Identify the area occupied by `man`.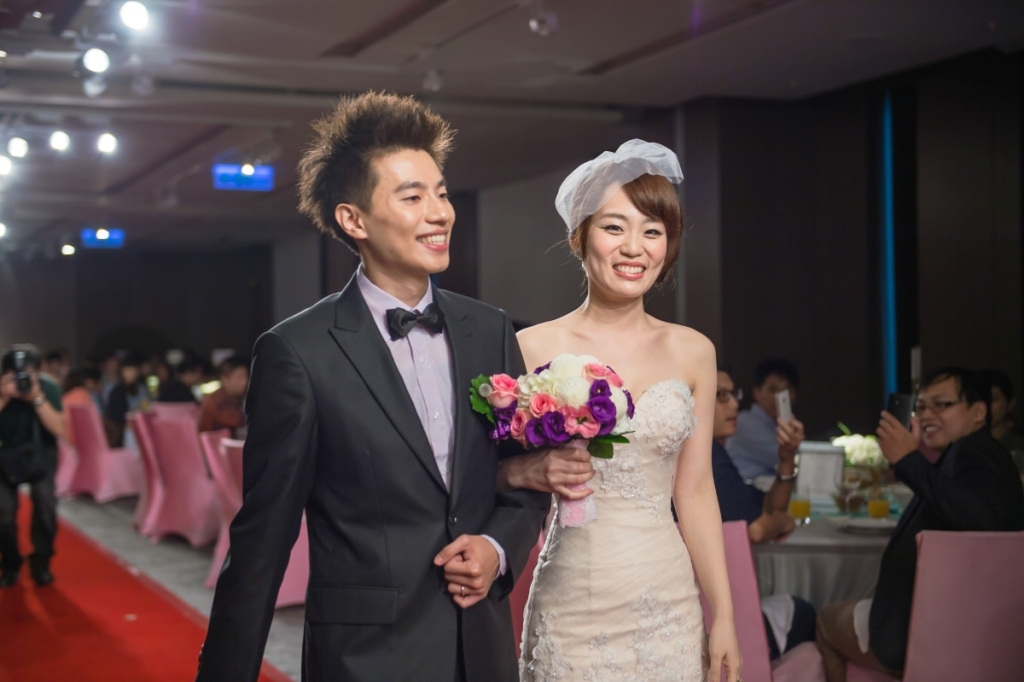
Area: bbox(193, 81, 560, 681).
